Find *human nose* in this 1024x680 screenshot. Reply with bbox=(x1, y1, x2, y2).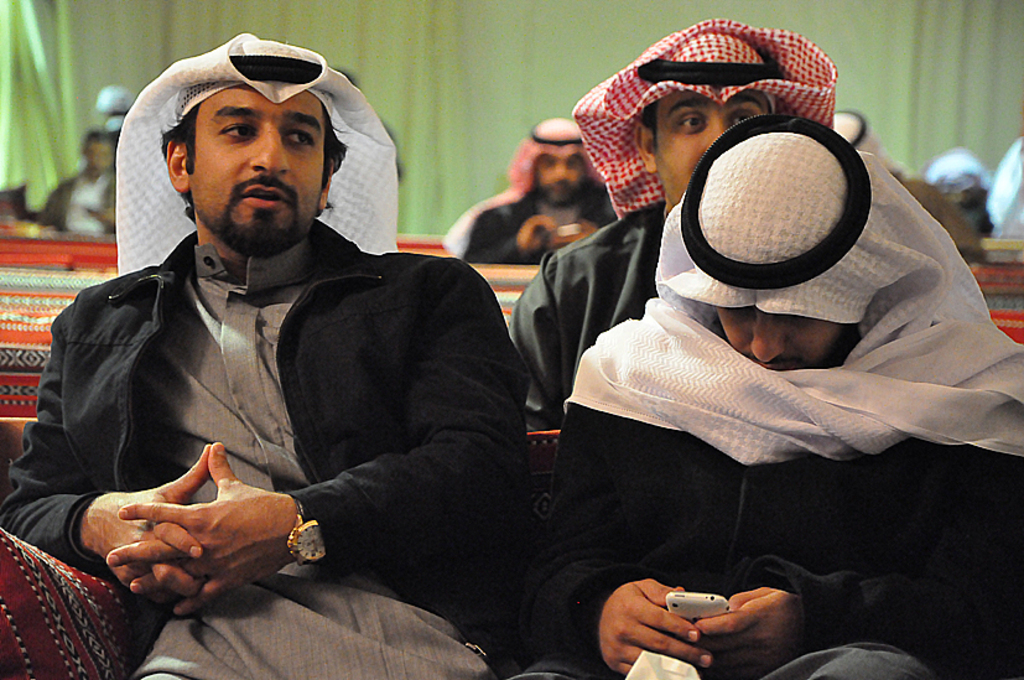
bbox=(553, 159, 570, 178).
